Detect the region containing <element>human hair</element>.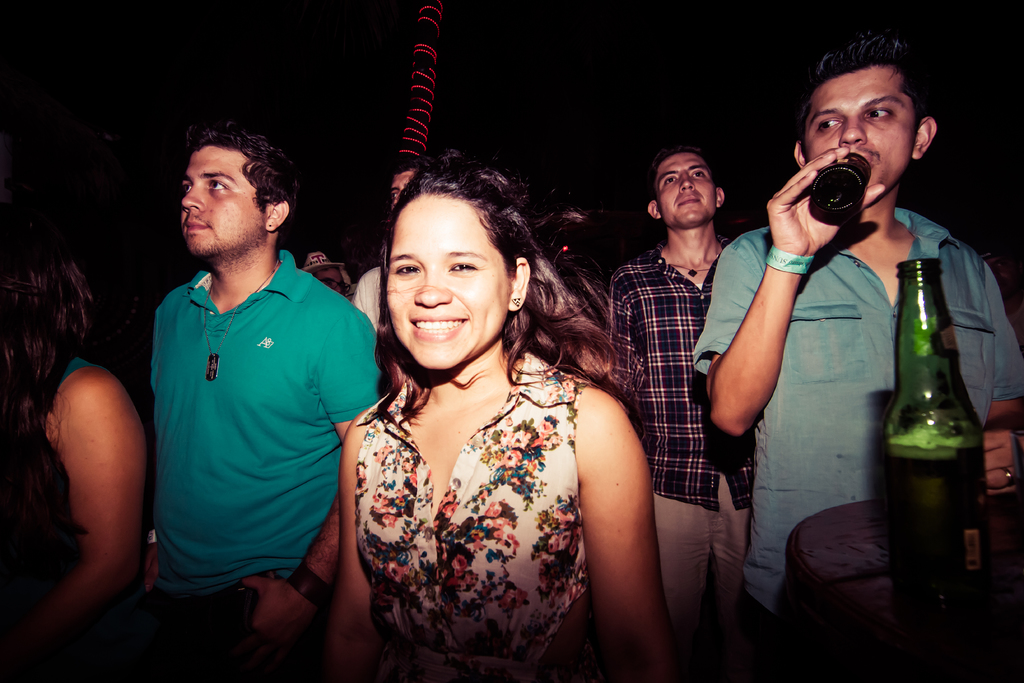
box=[186, 120, 299, 212].
